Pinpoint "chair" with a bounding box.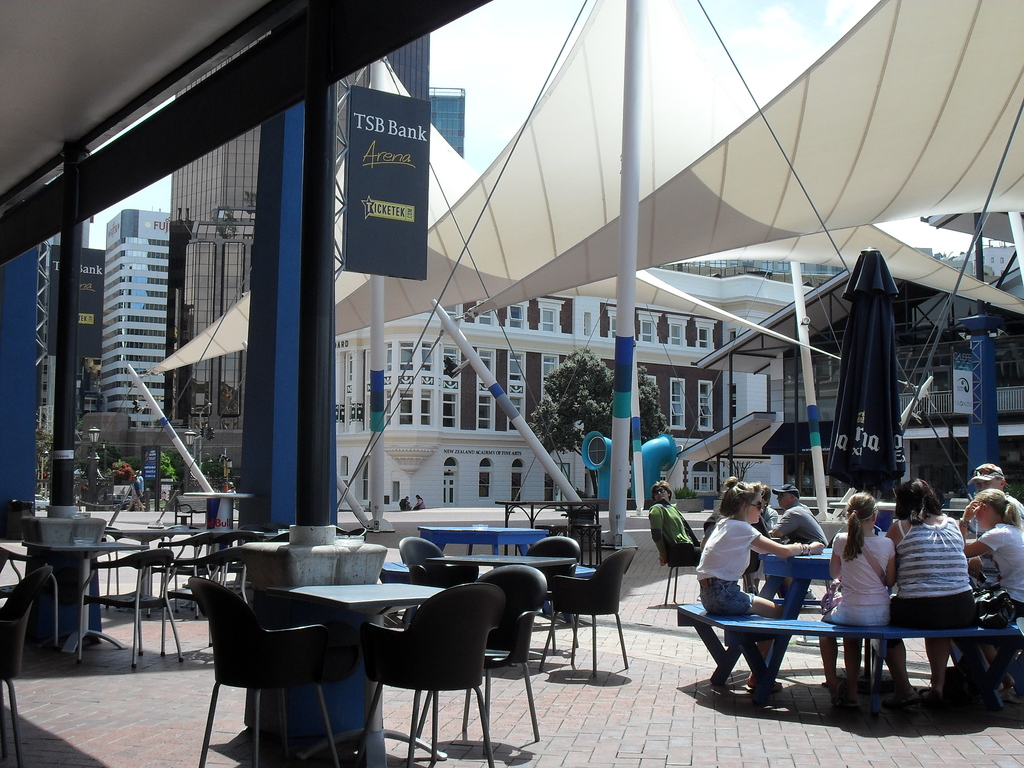
pyautogui.locateOnScreen(173, 502, 194, 537).
